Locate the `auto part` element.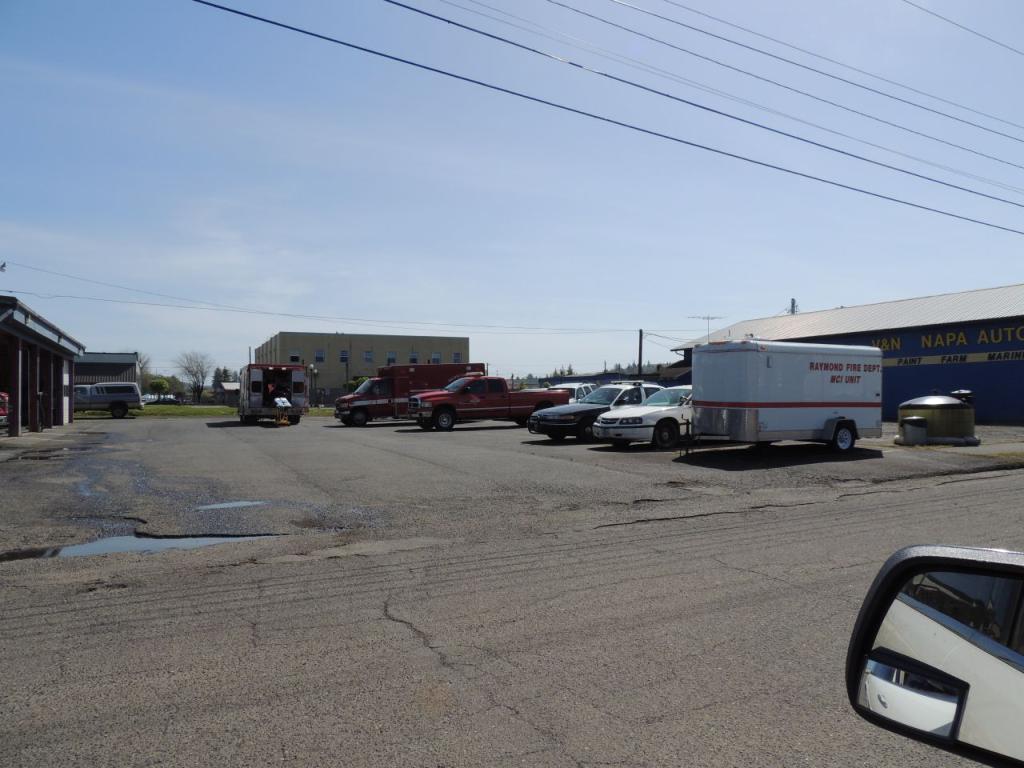
Element bbox: (348,378,372,394).
